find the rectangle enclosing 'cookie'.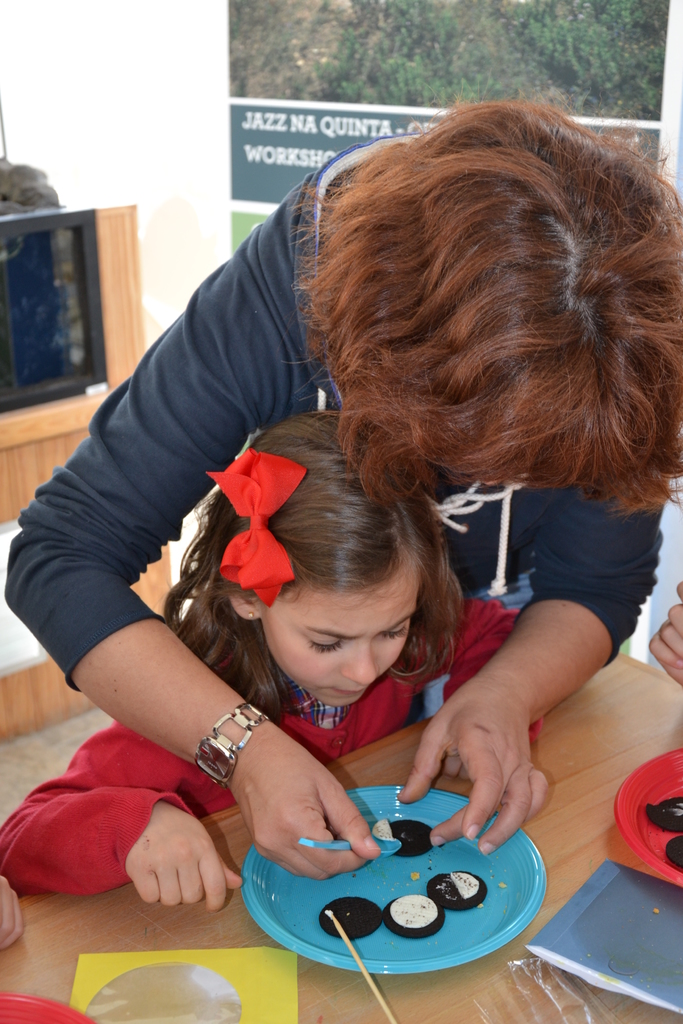
bbox(322, 893, 384, 942).
